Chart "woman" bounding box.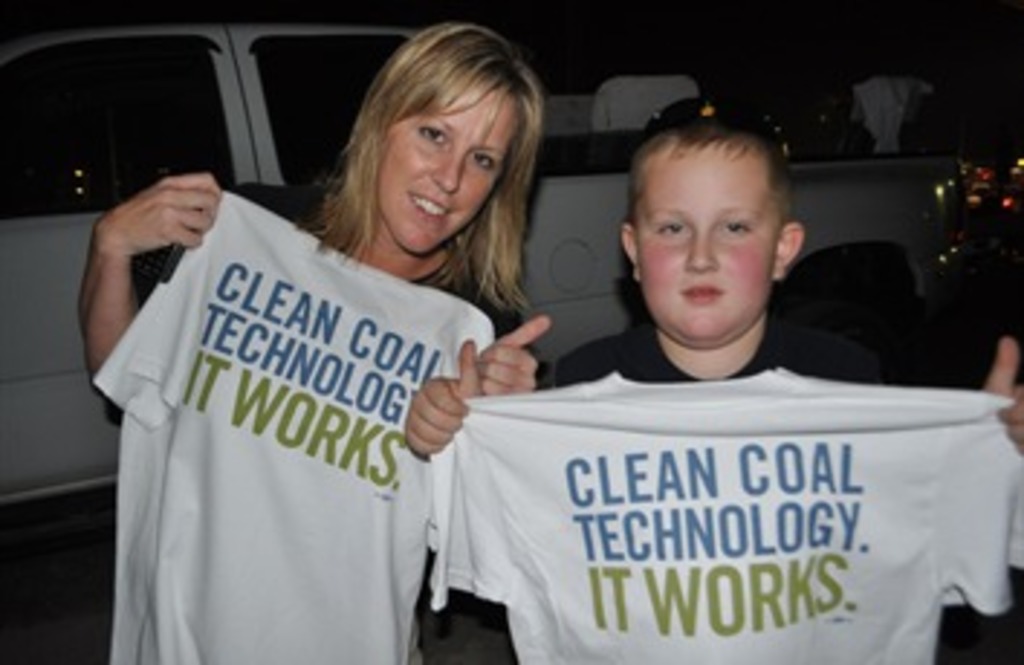
Charted: [124, 64, 625, 651].
